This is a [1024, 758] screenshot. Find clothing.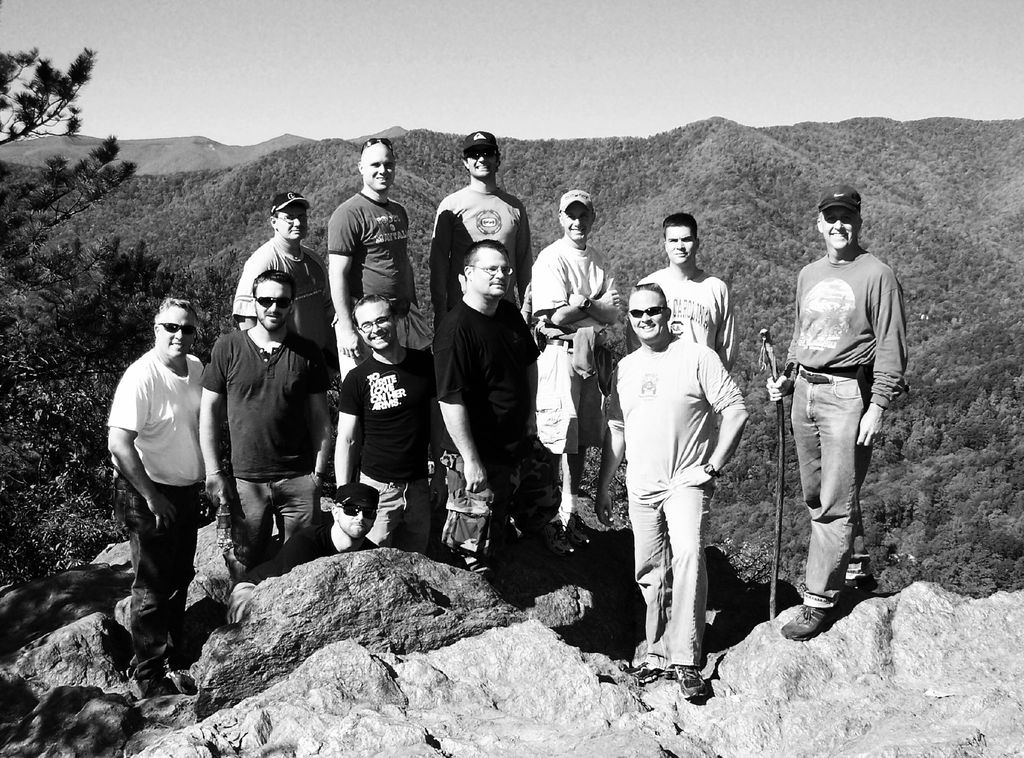
Bounding box: 637/268/738/376.
